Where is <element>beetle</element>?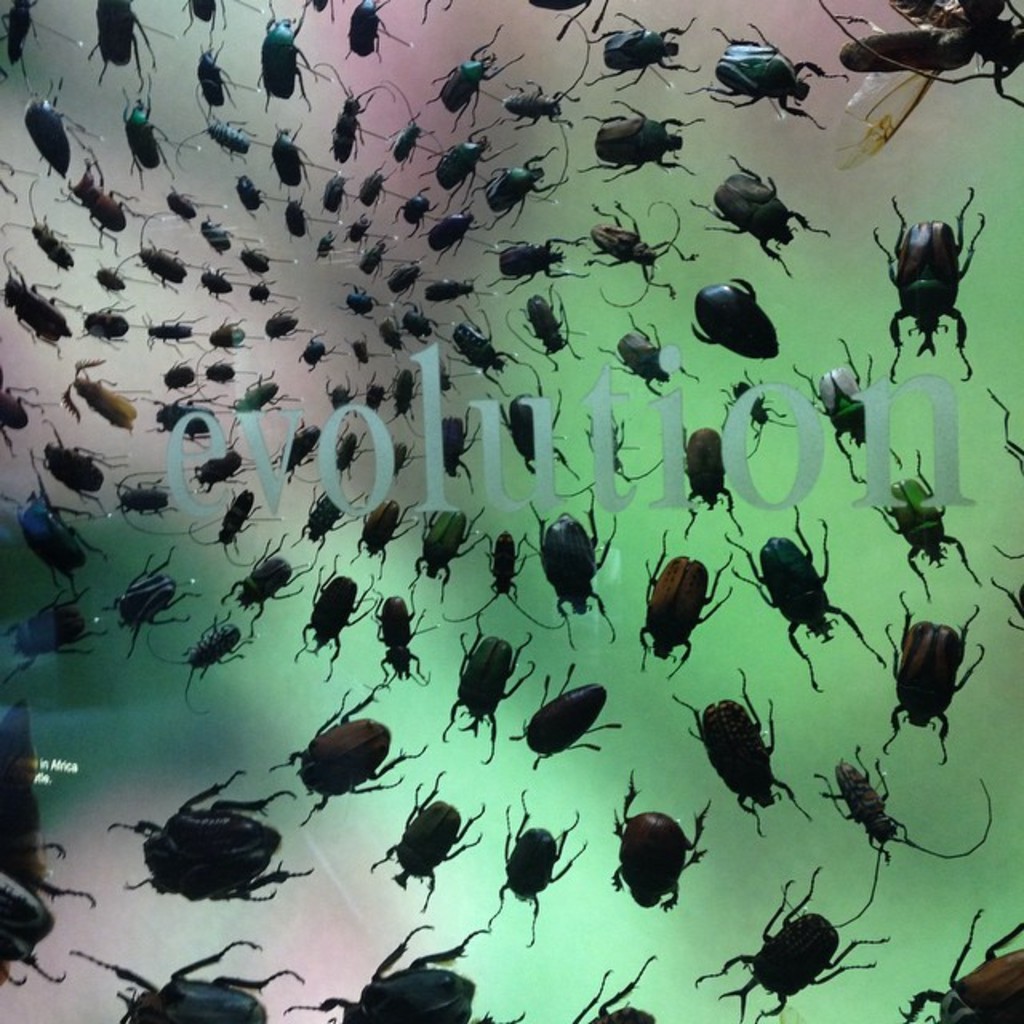
{"left": 62, "top": 168, "right": 147, "bottom": 251}.
